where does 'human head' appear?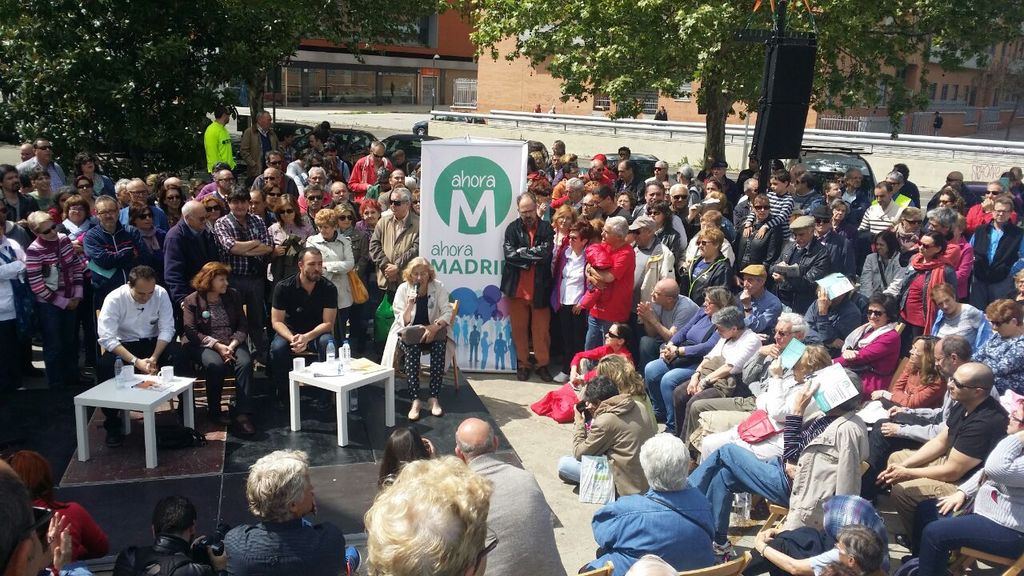
Appears at {"x1": 256, "y1": 105, "x2": 274, "y2": 131}.
